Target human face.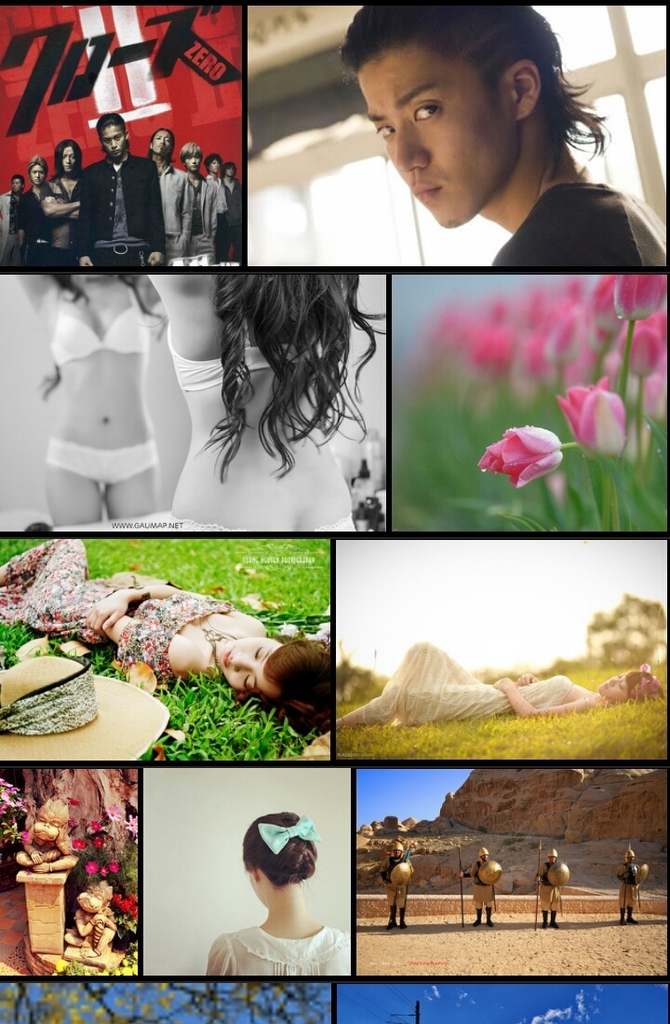
Target region: rect(154, 127, 173, 156).
